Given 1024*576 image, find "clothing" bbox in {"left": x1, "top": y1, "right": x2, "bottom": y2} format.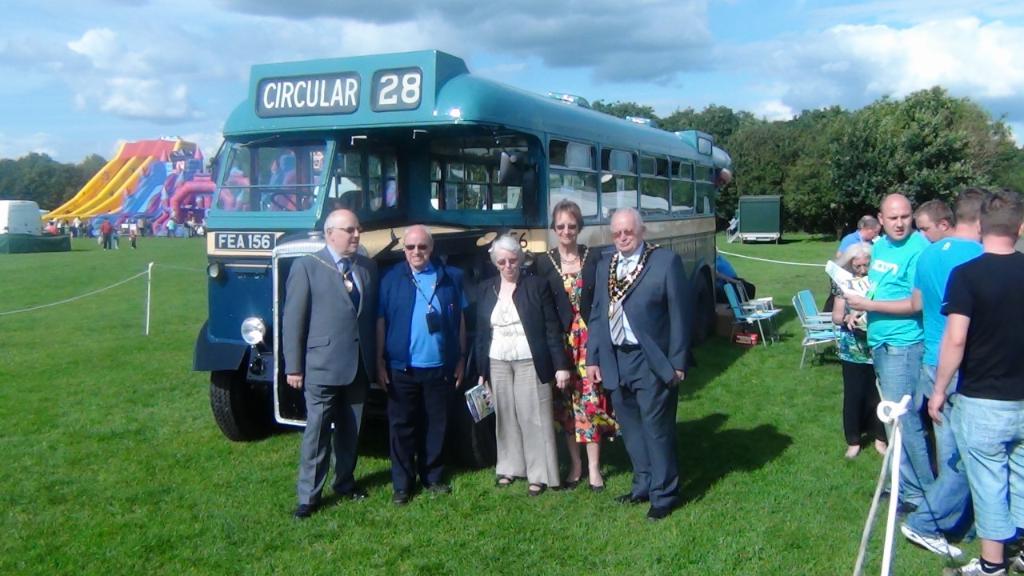
{"left": 582, "top": 241, "right": 694, "bottom": 501}.
